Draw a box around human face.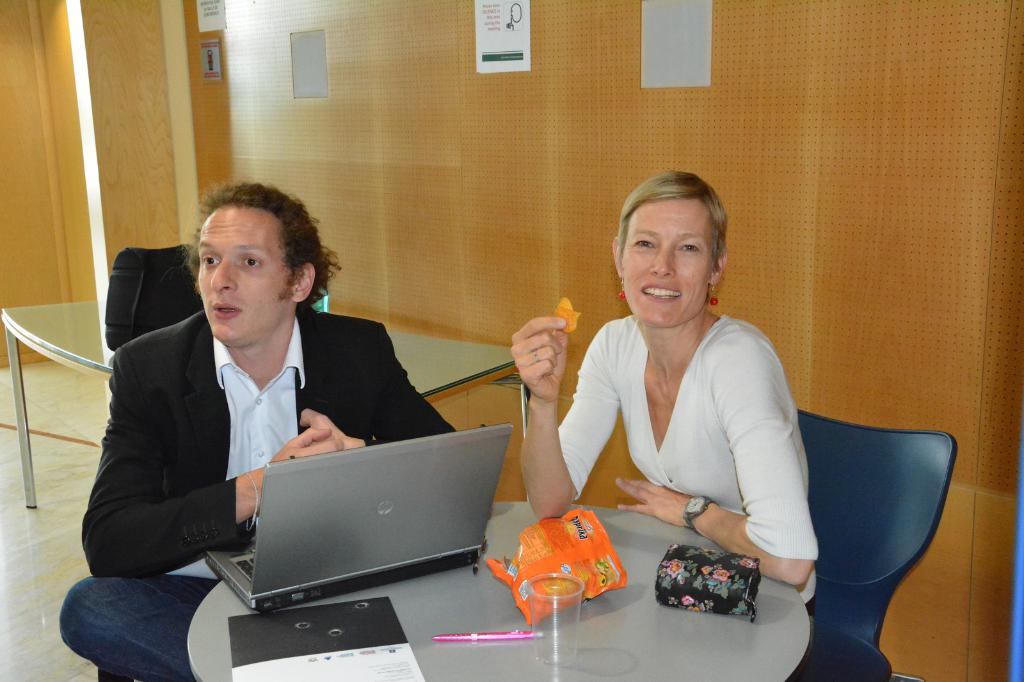
{"x1": 197, "y1": 205, "x2": 294, "y2": 341}.
